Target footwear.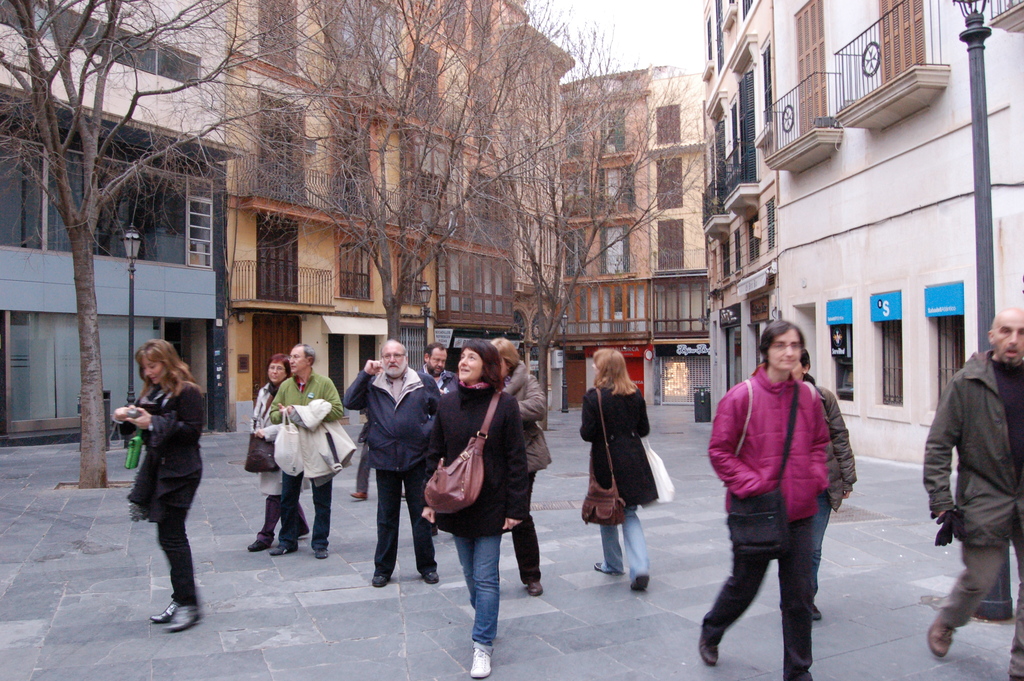
Target region: bbox=[696, 611, 721, 668].
